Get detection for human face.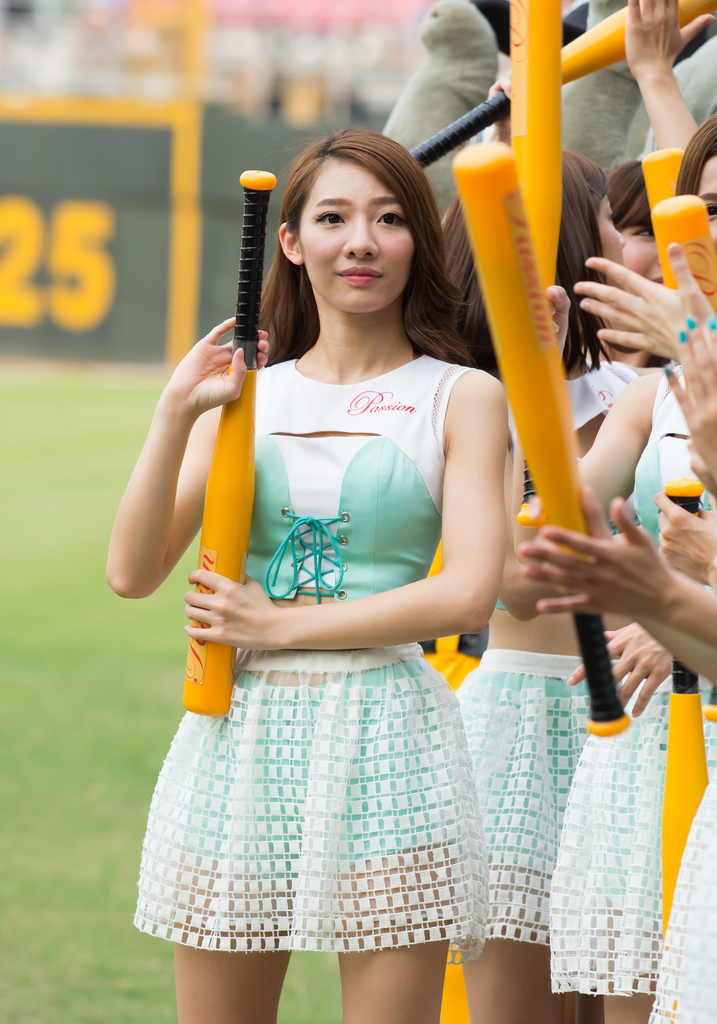
Detection: 595:196:627:268.
